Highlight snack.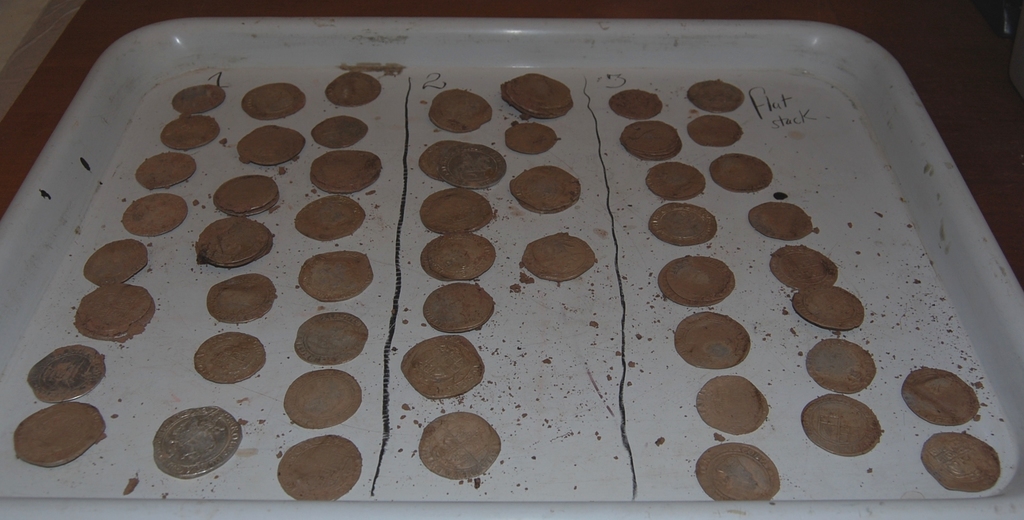
Highlighted region: (left=297, top=313, right=365, bottom=357).
